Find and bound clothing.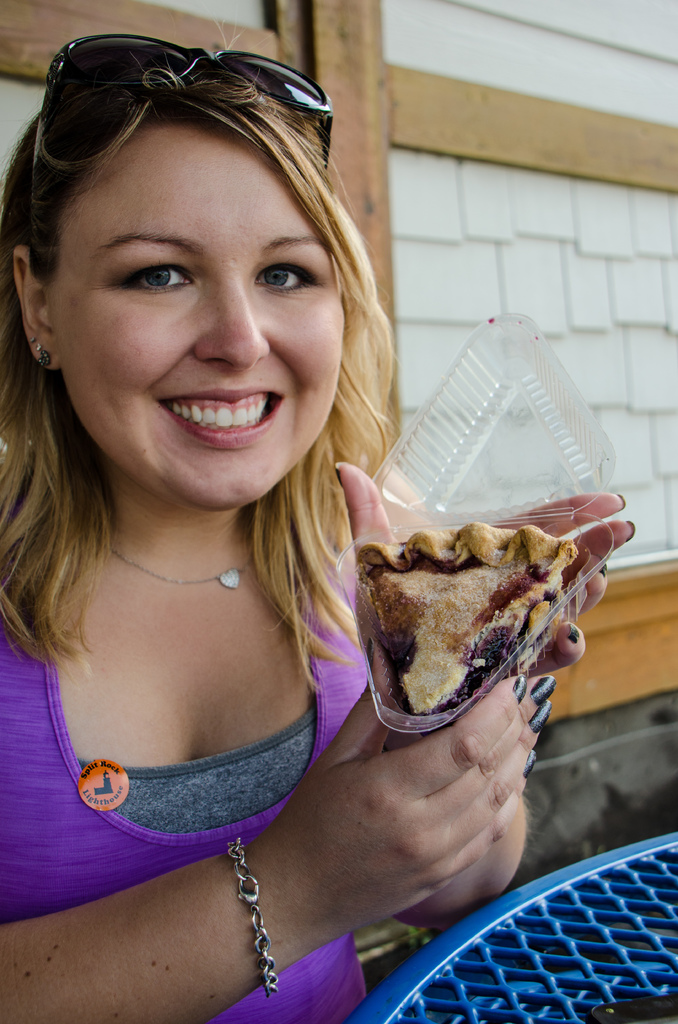
Bound: {"x1": 0, "y1": 603, "x2": 369, "y2": 1023}.
